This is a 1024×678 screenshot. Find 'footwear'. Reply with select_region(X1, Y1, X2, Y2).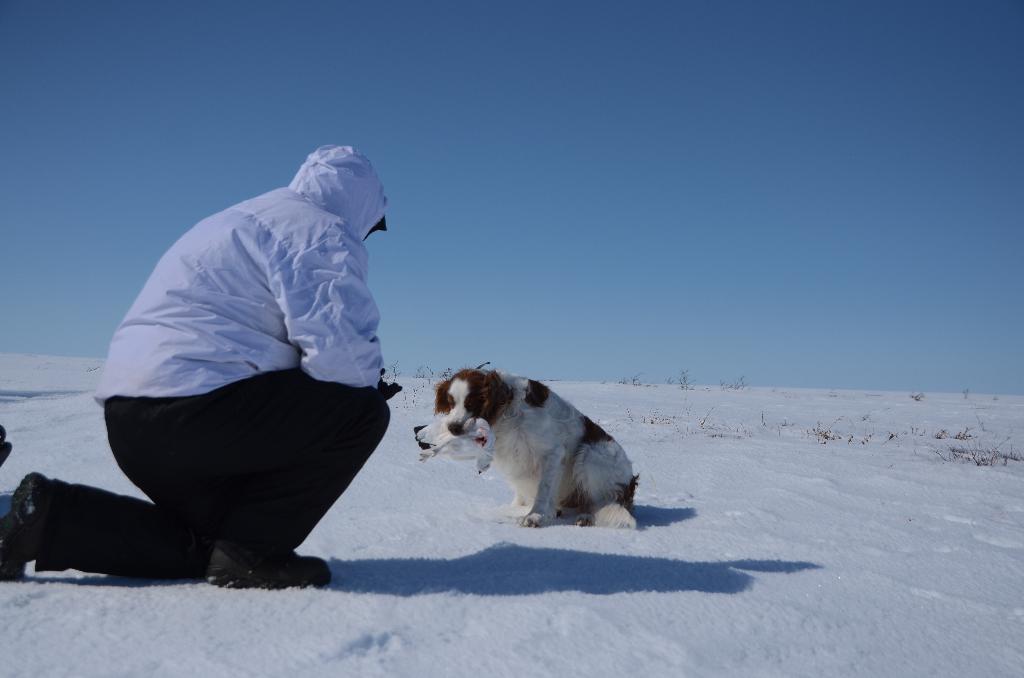
select_region(0, 471, 49, 590).
